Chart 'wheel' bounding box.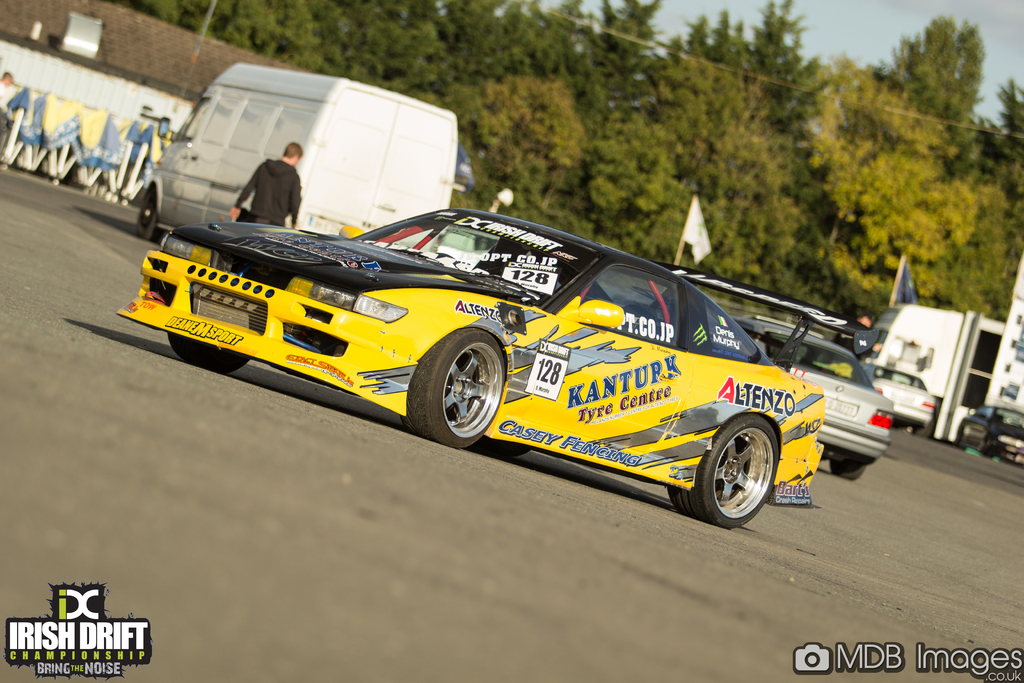
Charted: BBox(703, 424, 785, 521).
